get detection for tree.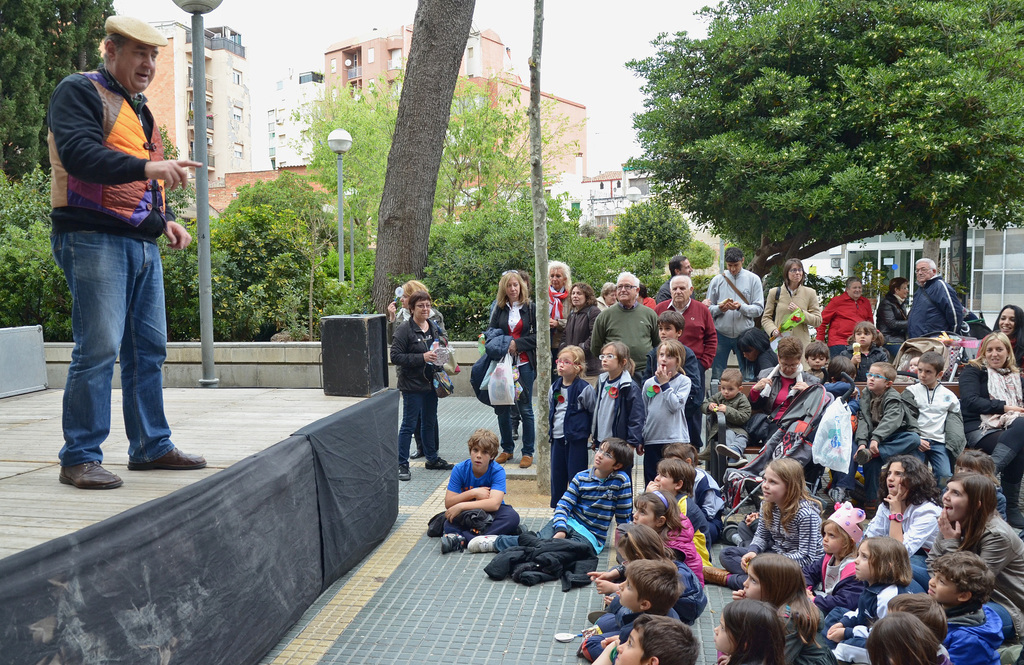
Detection: 847,257,888,305.
